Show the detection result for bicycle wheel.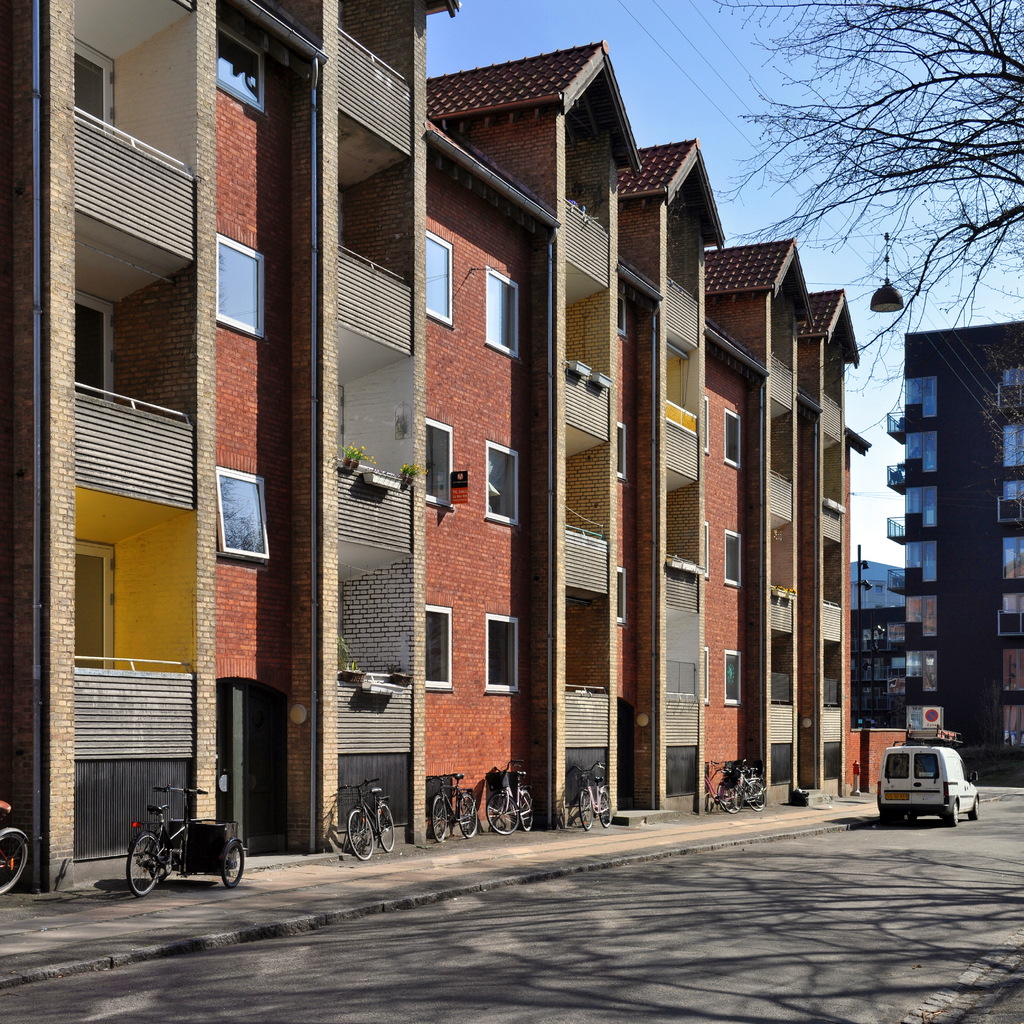
721 779 744 814.
